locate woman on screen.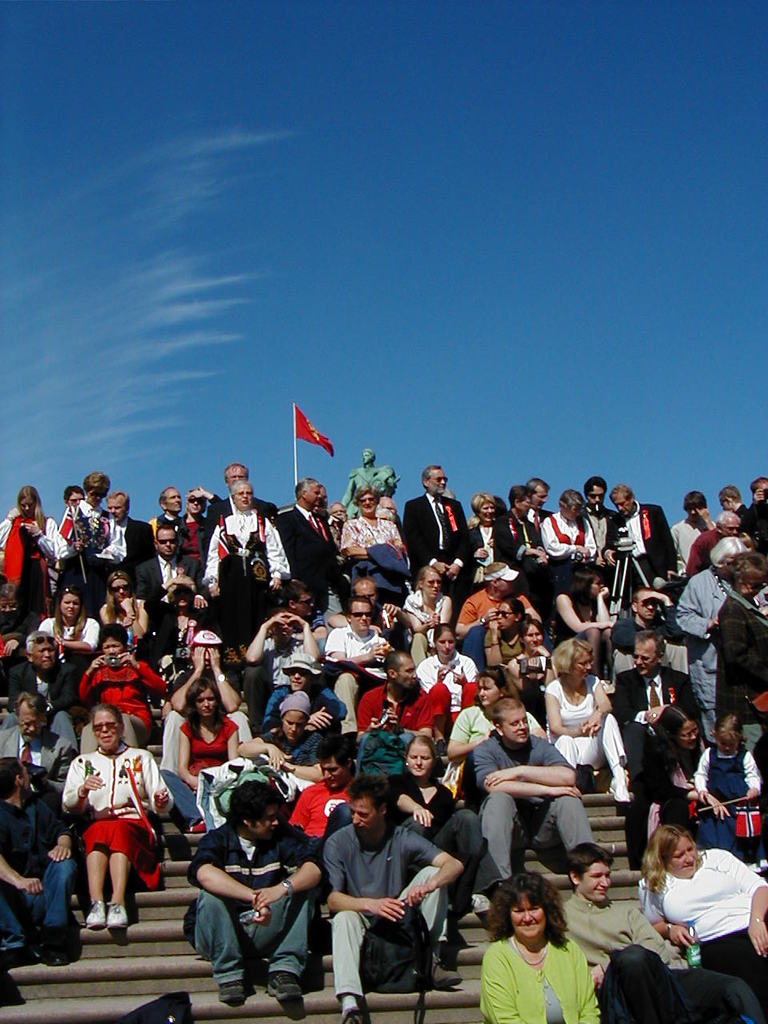
On screen at locate(399, 564, 452, 658).
